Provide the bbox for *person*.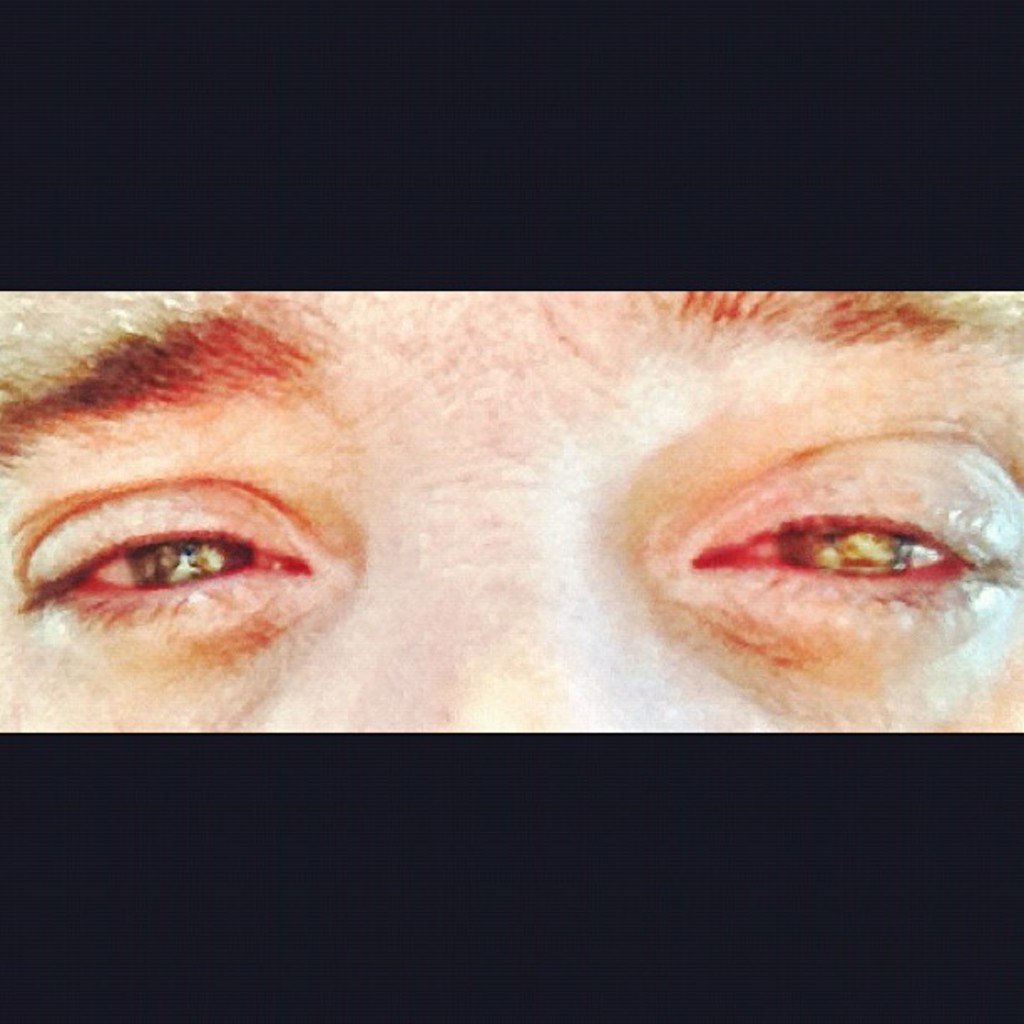
rect(59, 268, 970, 740).
